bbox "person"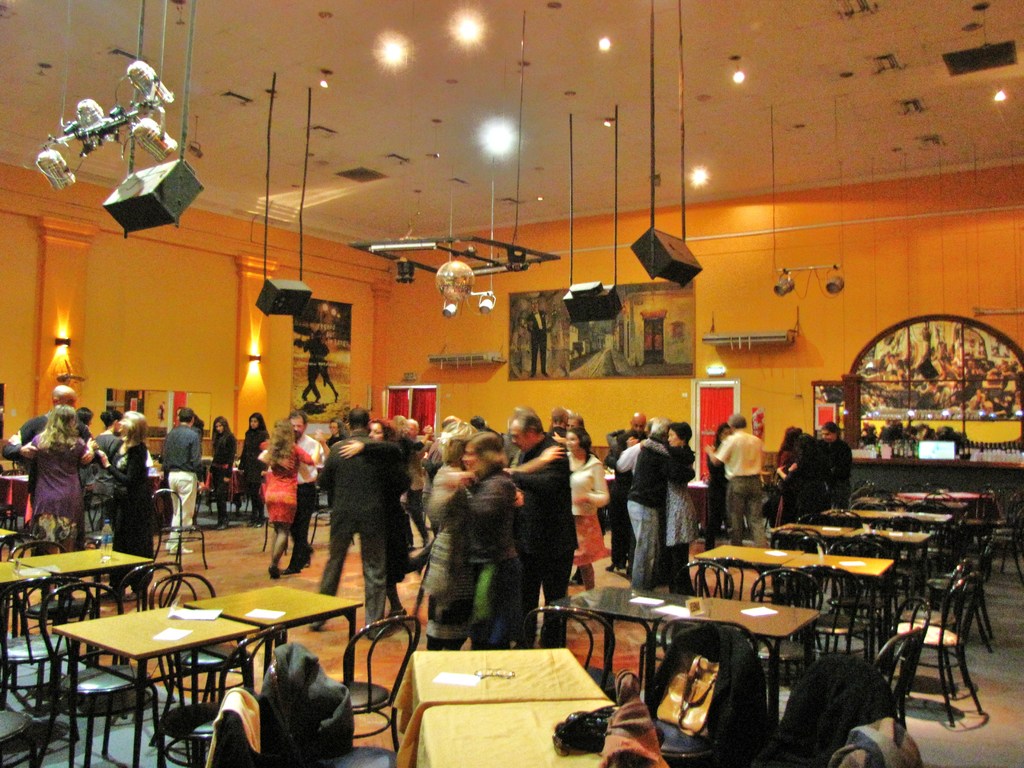
bbox=[563, 422, 611, 635]
